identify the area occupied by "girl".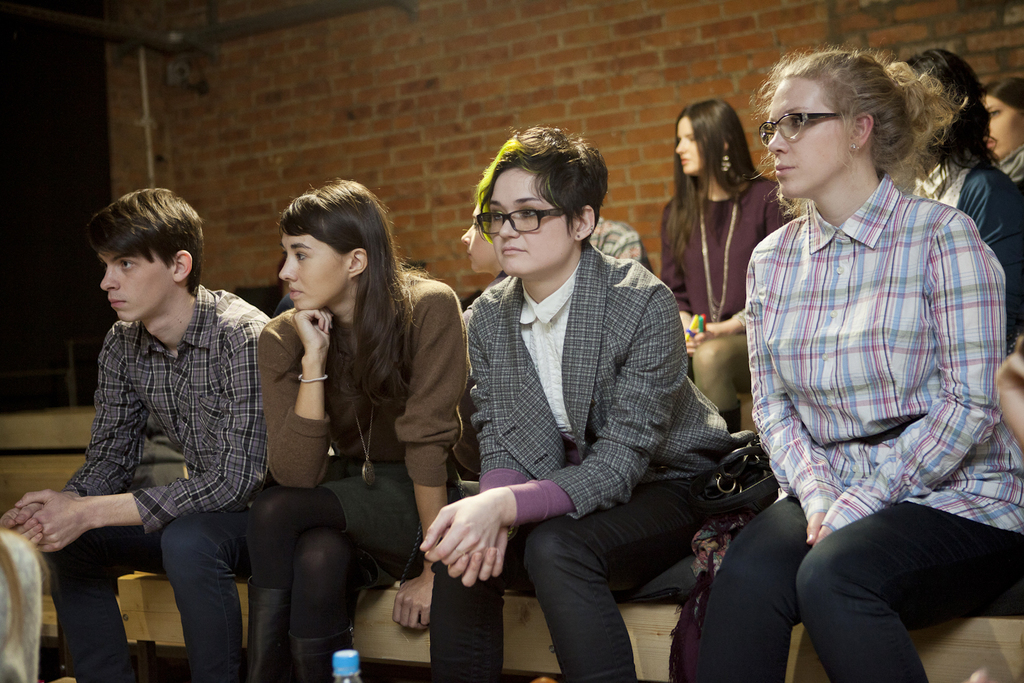
Area: [left=696, top=42, right=1023, bottom=682].
